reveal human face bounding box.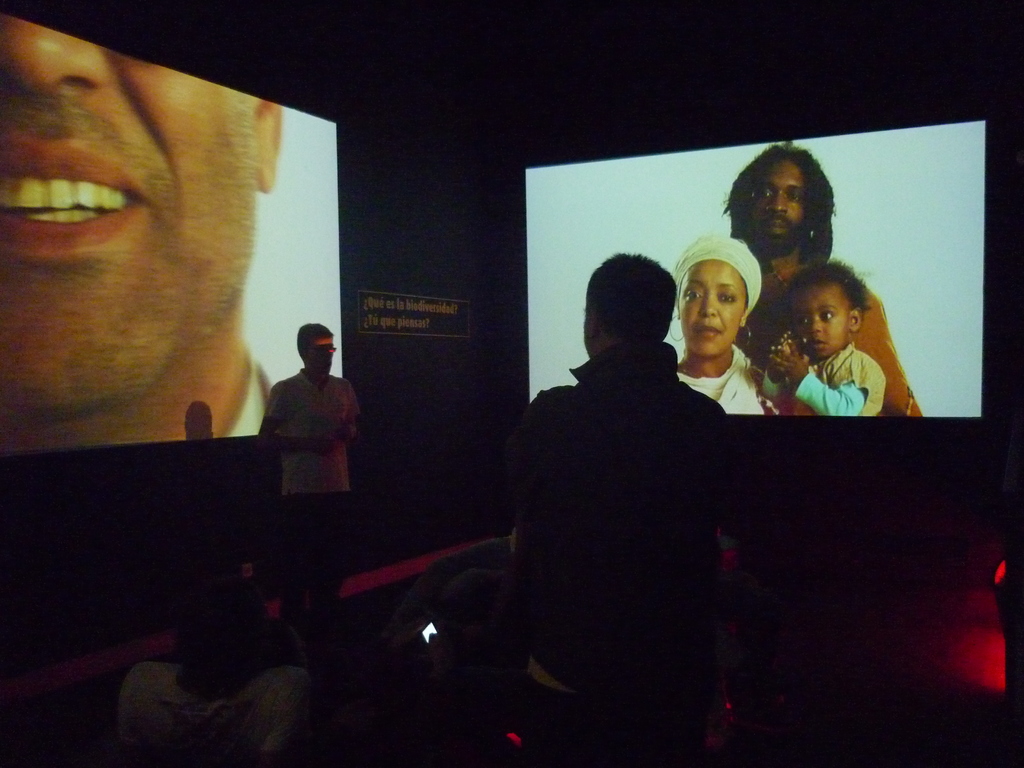
Revealed: x1=749 y1=160 x2=806 y2=246.
